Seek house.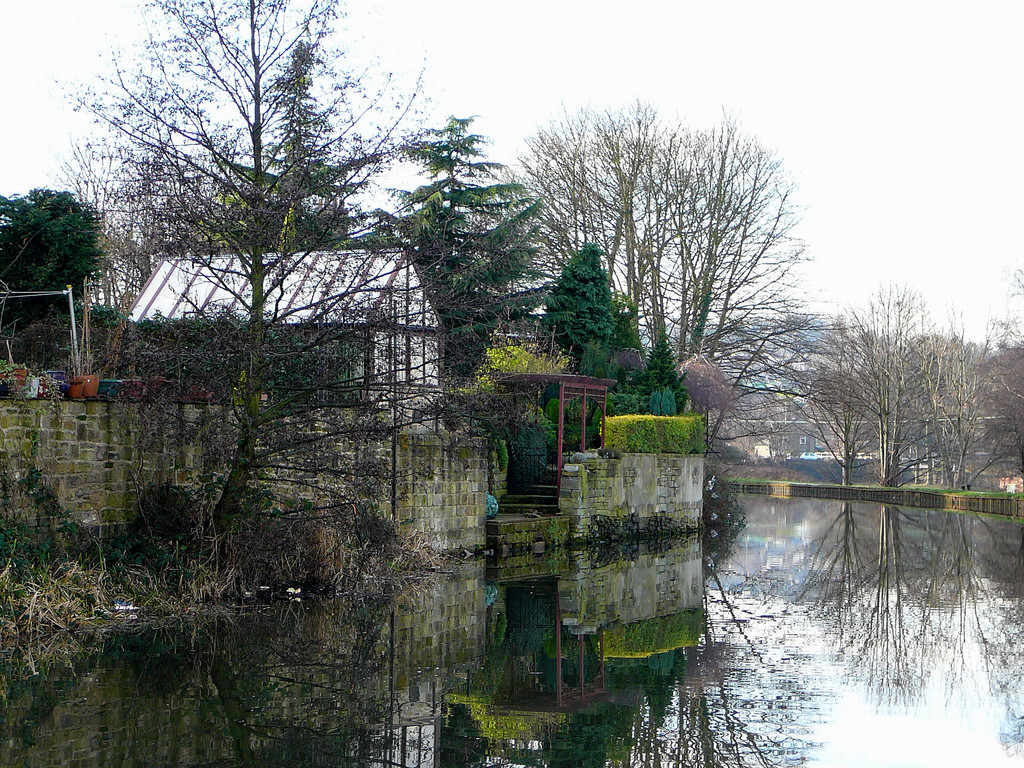
(x1=123, y1=248, x2=445, y2=433).
